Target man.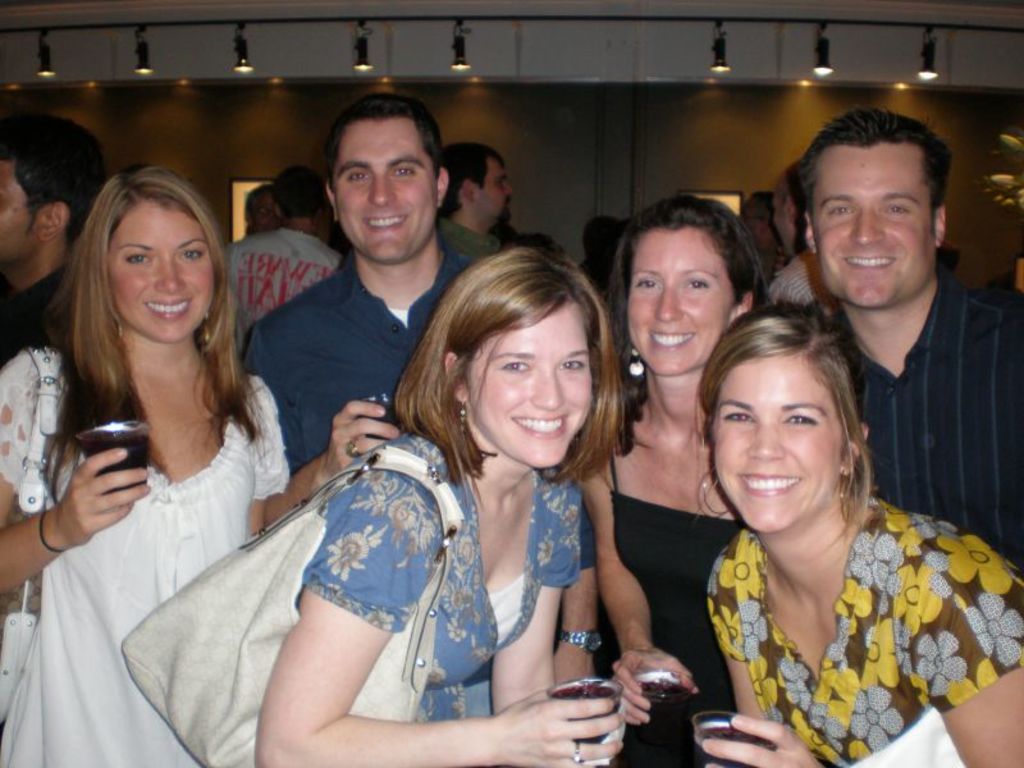
Target region: locate(763, 163, 820, 302).
